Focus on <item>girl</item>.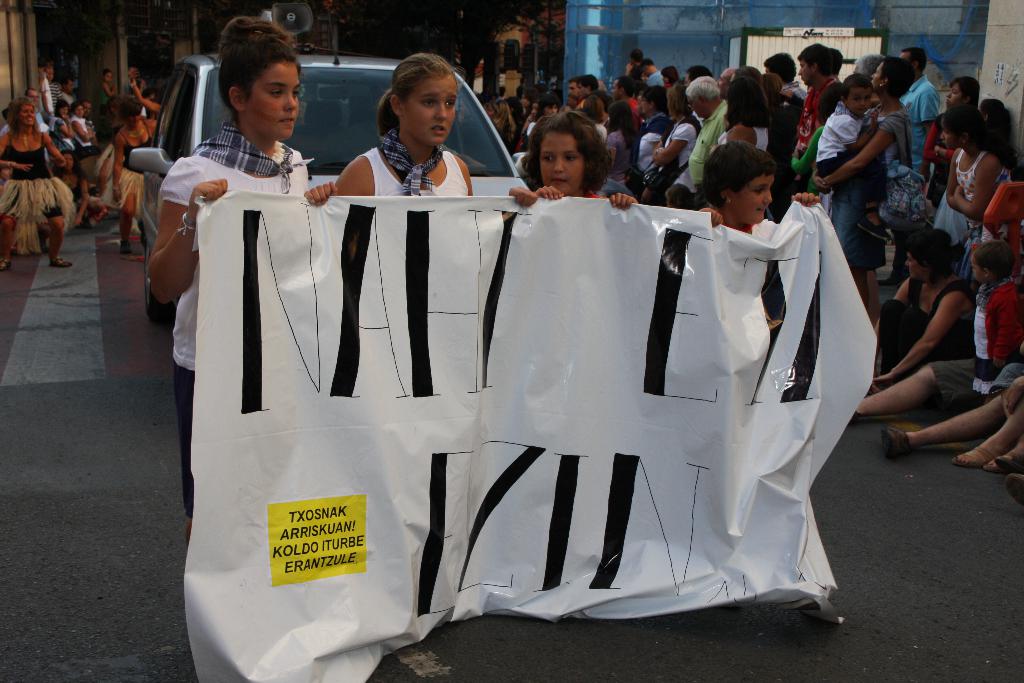
Focused at Rect(535, 107, 640, 213).
